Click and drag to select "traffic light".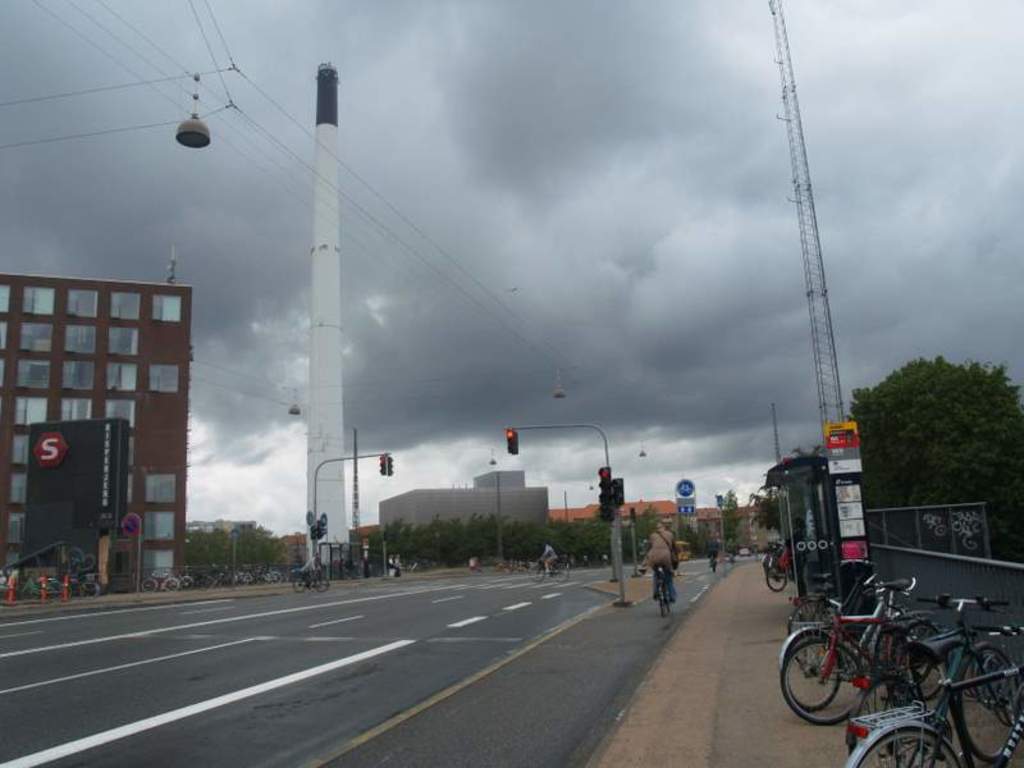
Selection: 614/479/623/506.
